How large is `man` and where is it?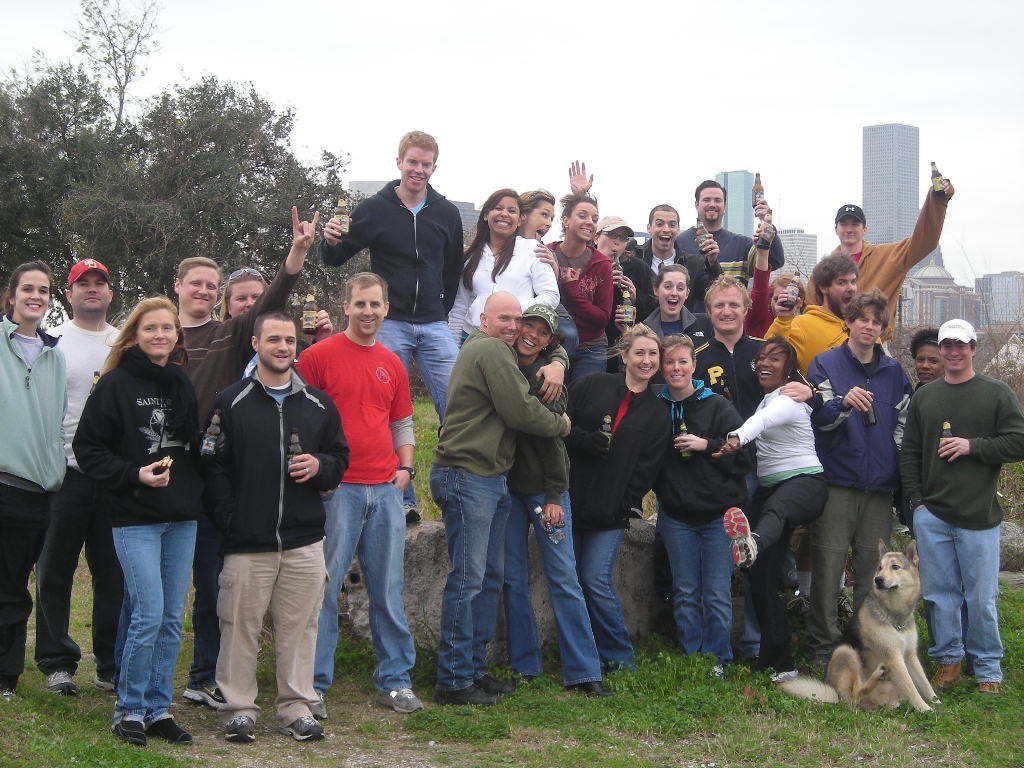
Bounding box: select_region(39, 255, 119, 694).
